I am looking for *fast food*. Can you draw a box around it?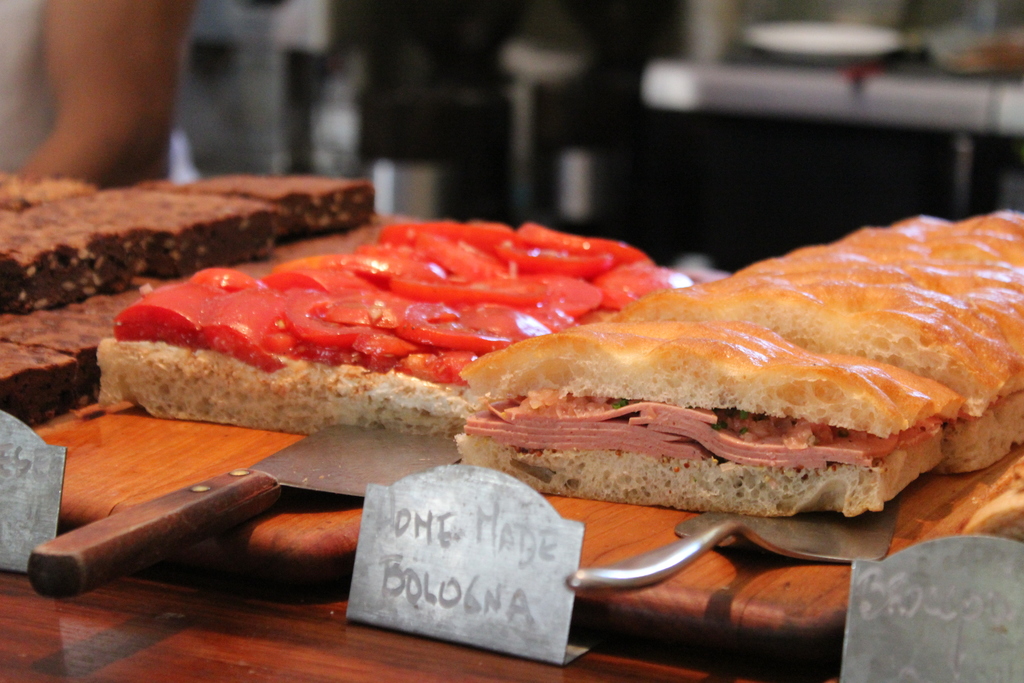
Sure, the bounding box is 445:231:1023:526.
